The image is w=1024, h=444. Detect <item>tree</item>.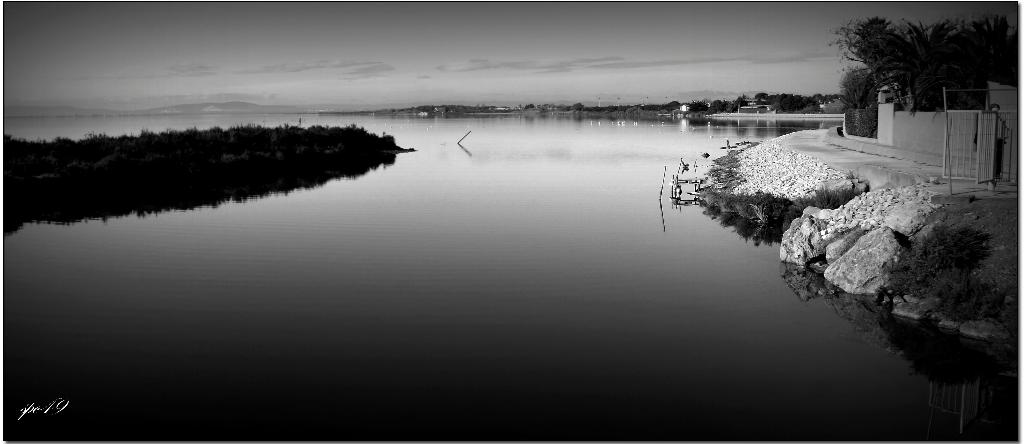
Detection: (left=890, top=12, right=940, bottom=113).
